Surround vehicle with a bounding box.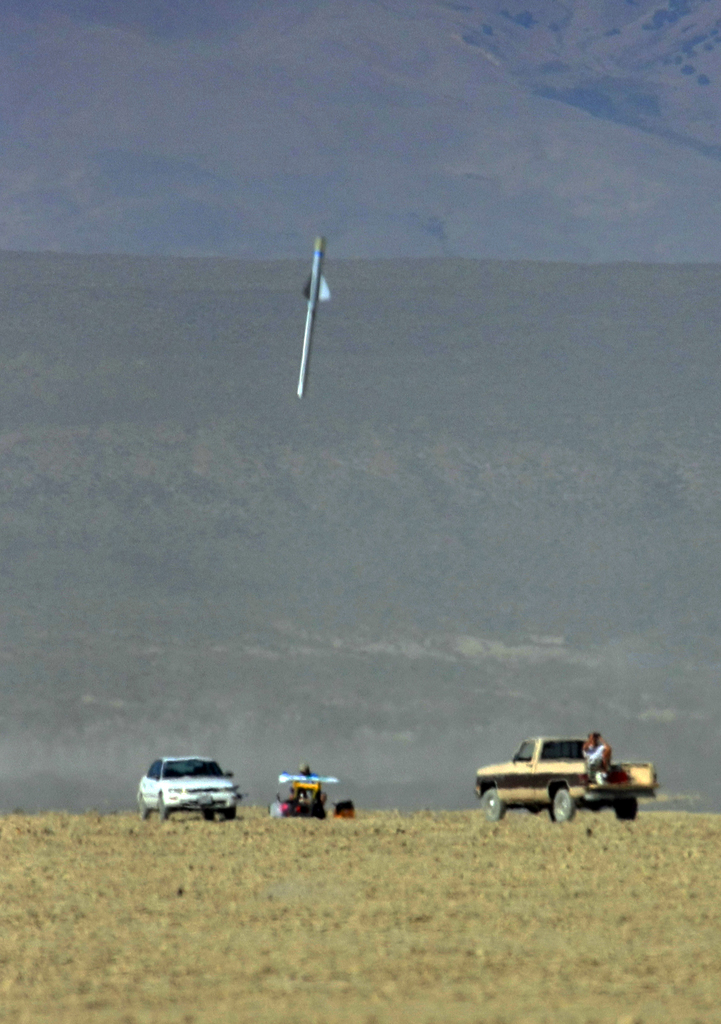
{"left": 476, "top": 736, "right": 658, "bottom": 821}.
